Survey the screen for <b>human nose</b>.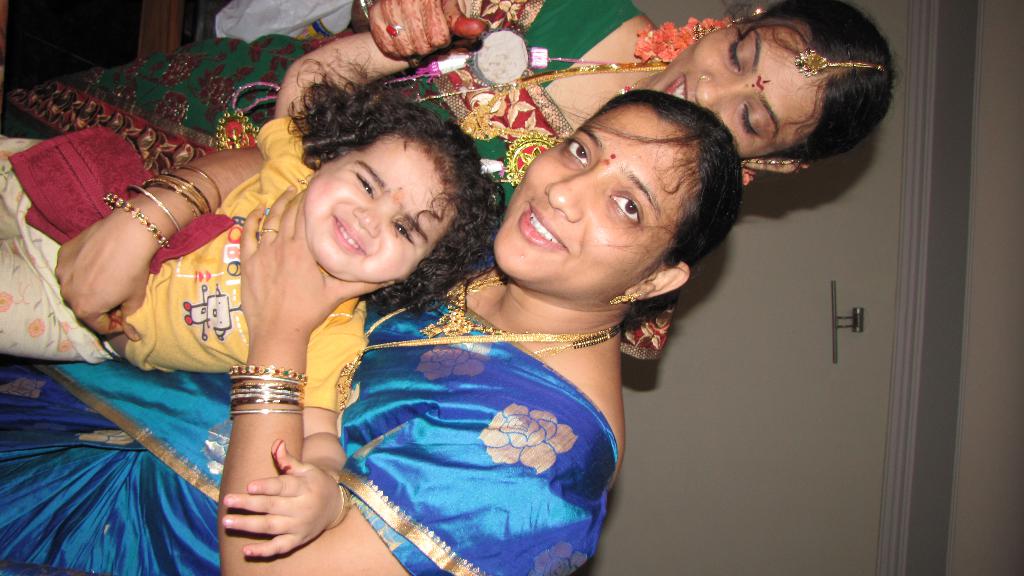
Survey found: {"x1": 353, "y1": 200, "x2": 376, "y2": 236}.
